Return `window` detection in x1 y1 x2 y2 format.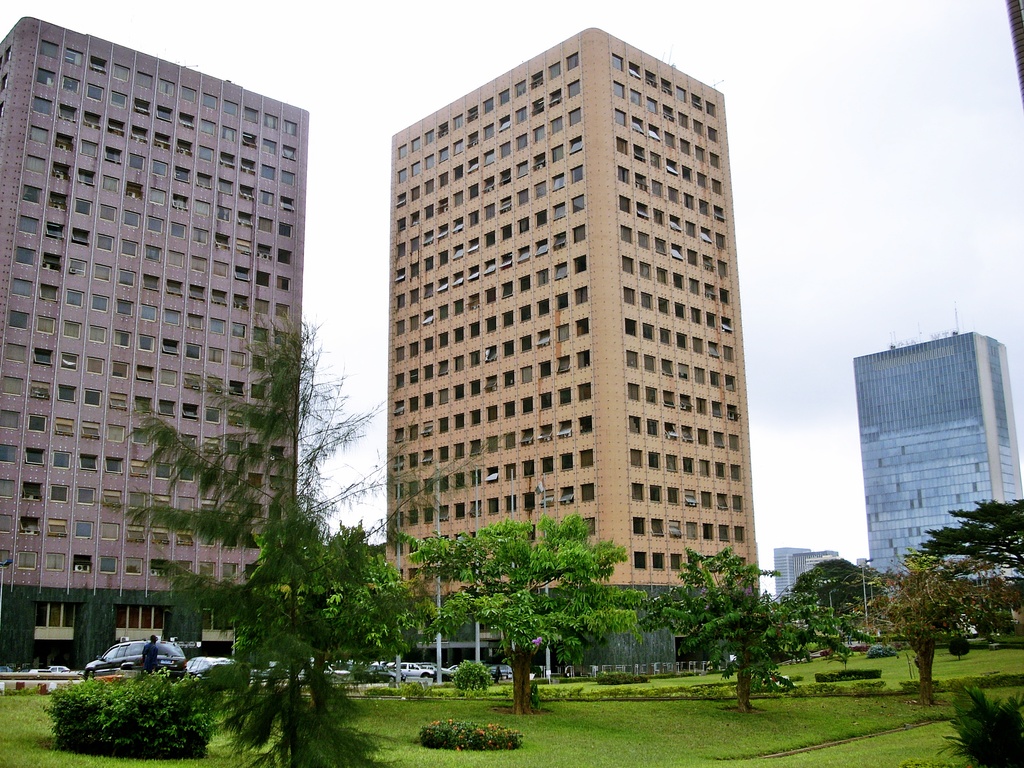
394 401 401 415.
